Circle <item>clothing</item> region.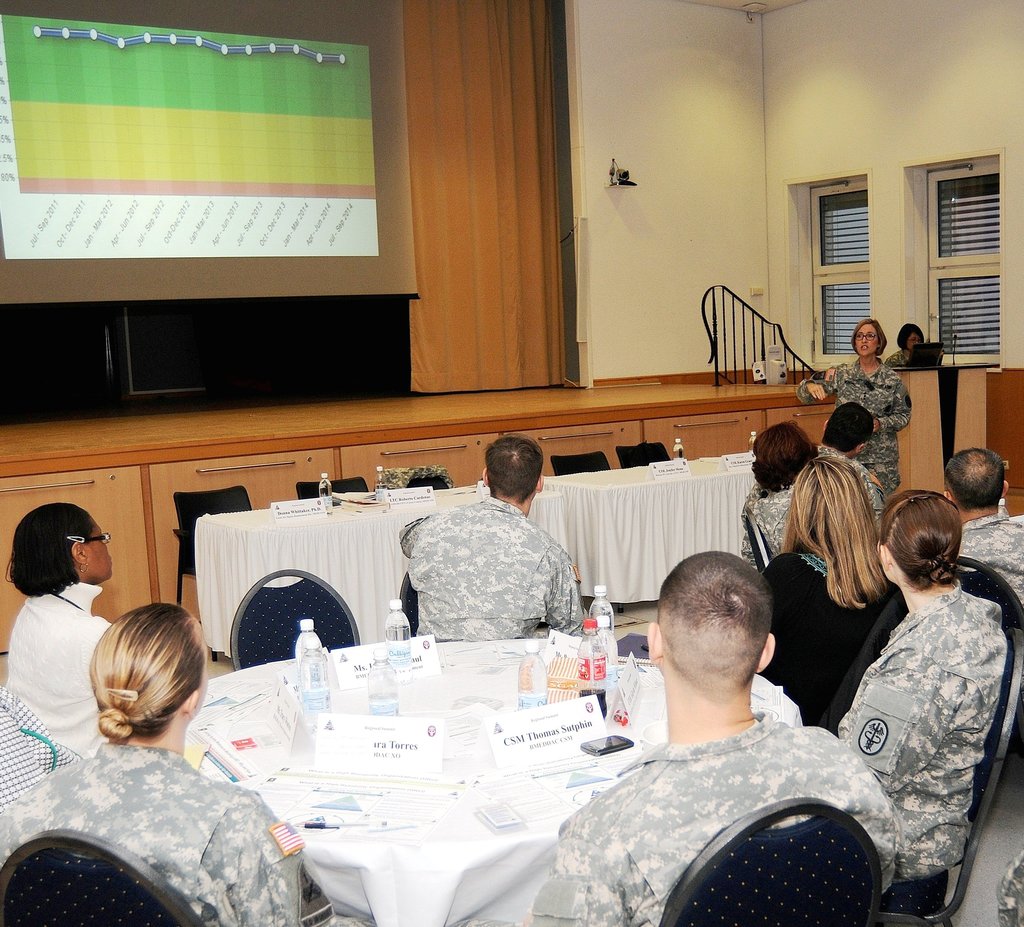
Region: x1=394, y1=492, x2=589, y2=636.
